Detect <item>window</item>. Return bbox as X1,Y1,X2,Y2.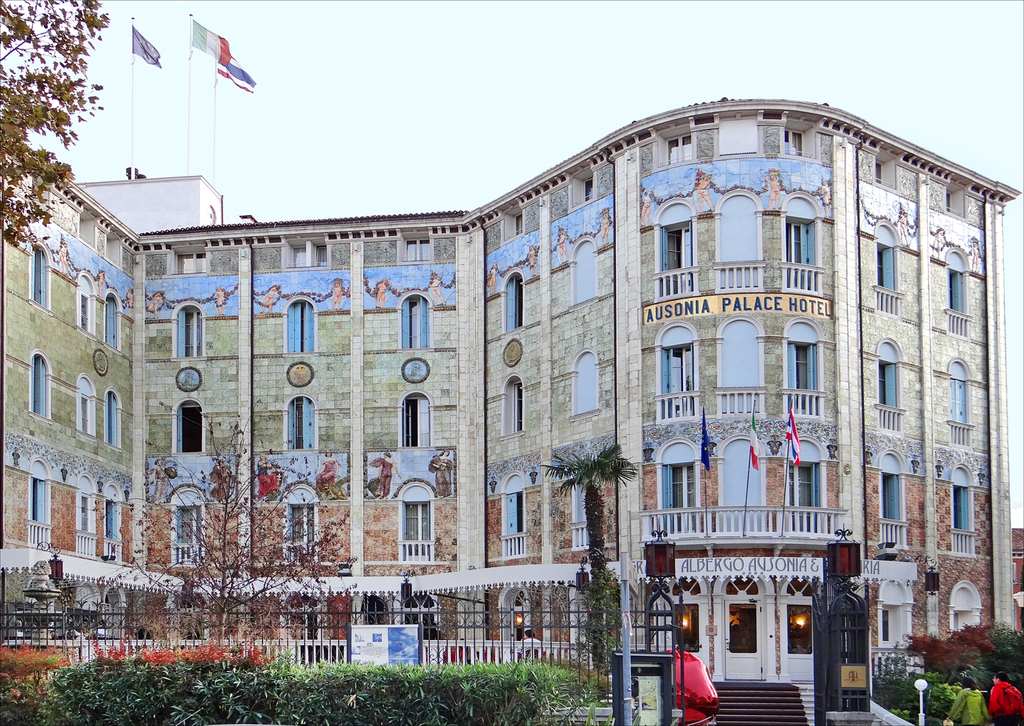
170,486,206,564.
